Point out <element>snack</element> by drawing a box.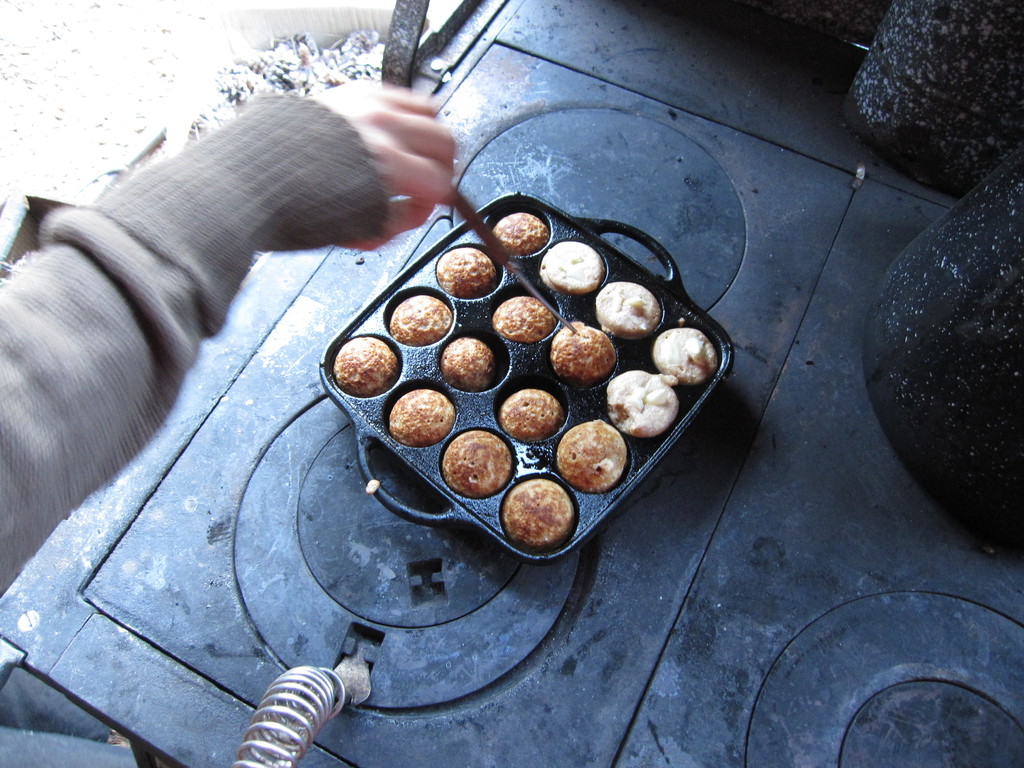
pyautogui.locateOnScreen(439, 427, 518, 502).
